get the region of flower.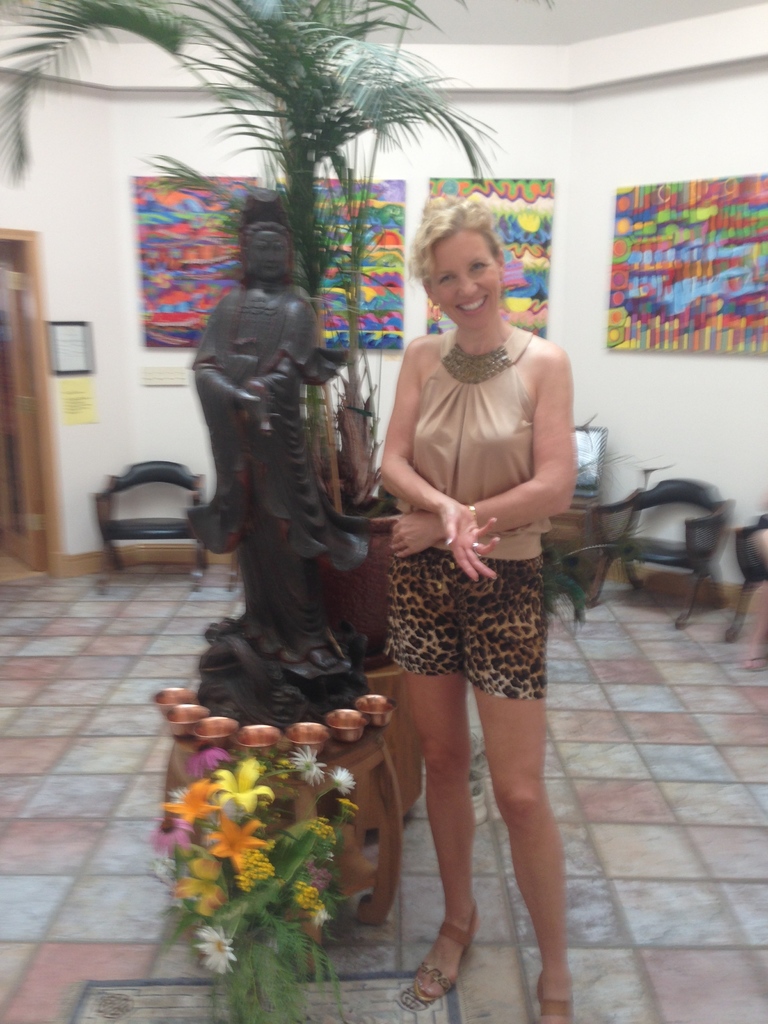
region(151, 813, 188, 849).
